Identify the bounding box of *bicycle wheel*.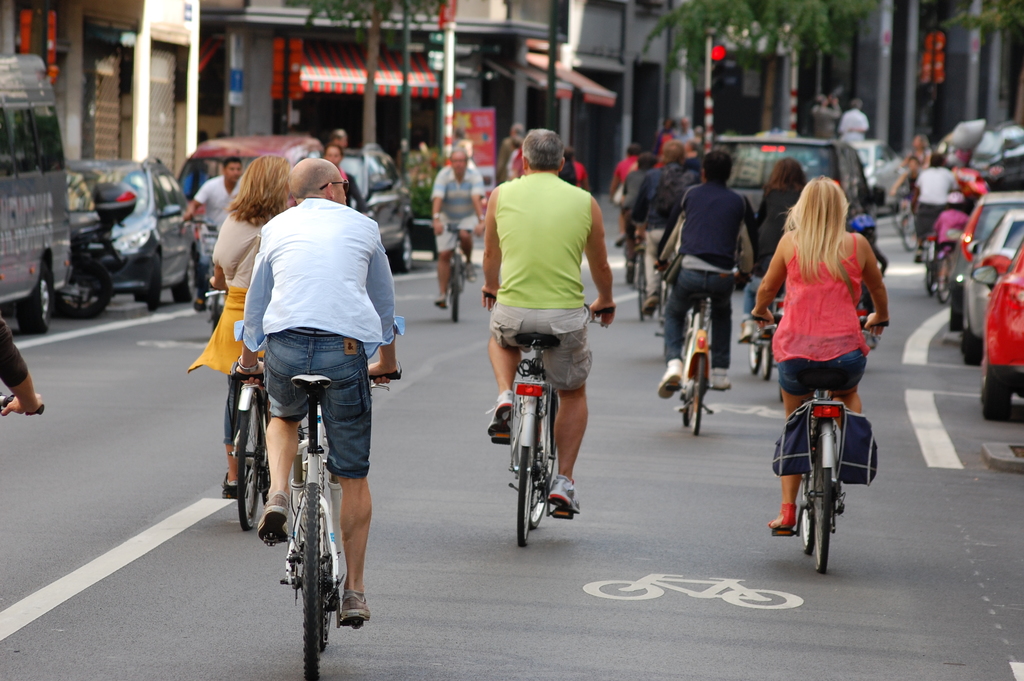
x1=759 y1=329 x2=776 y2=381.
